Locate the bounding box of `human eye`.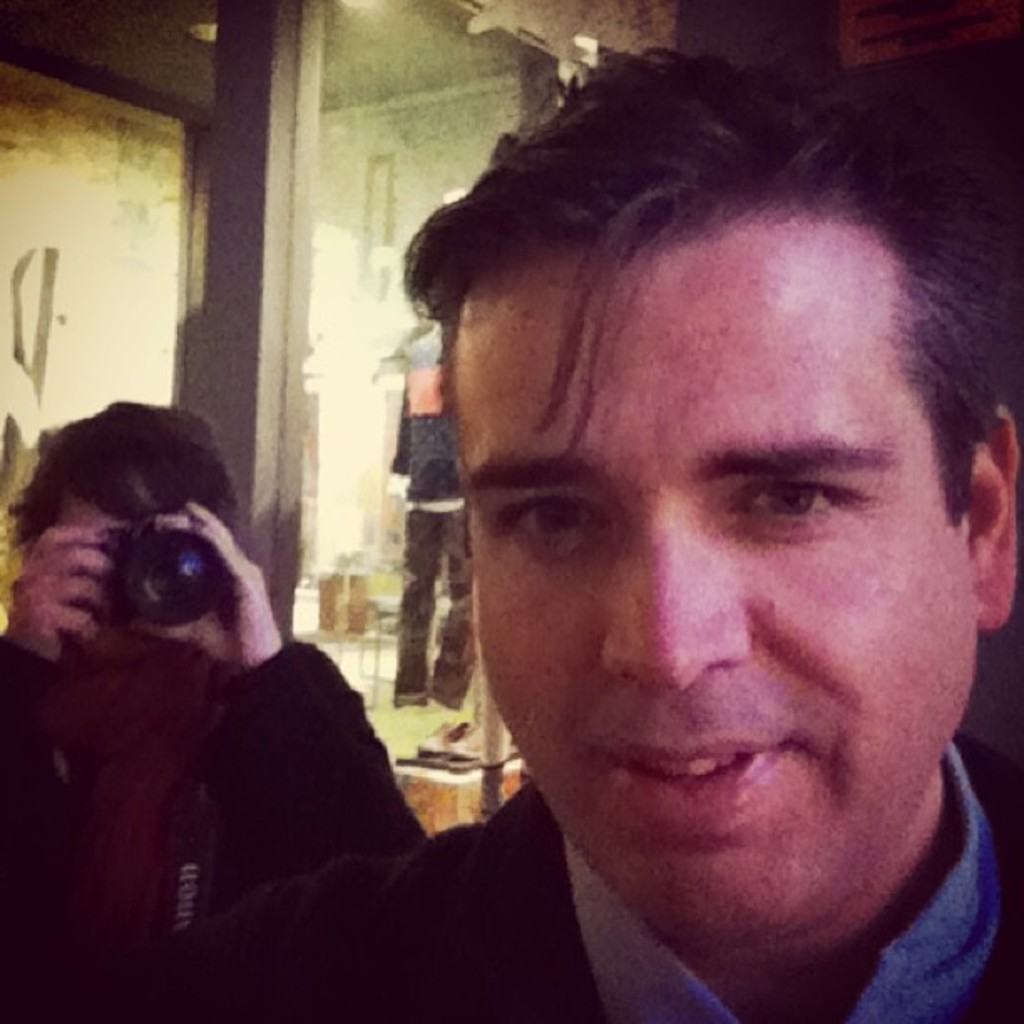
Bounding box: 494:497:601:550.
